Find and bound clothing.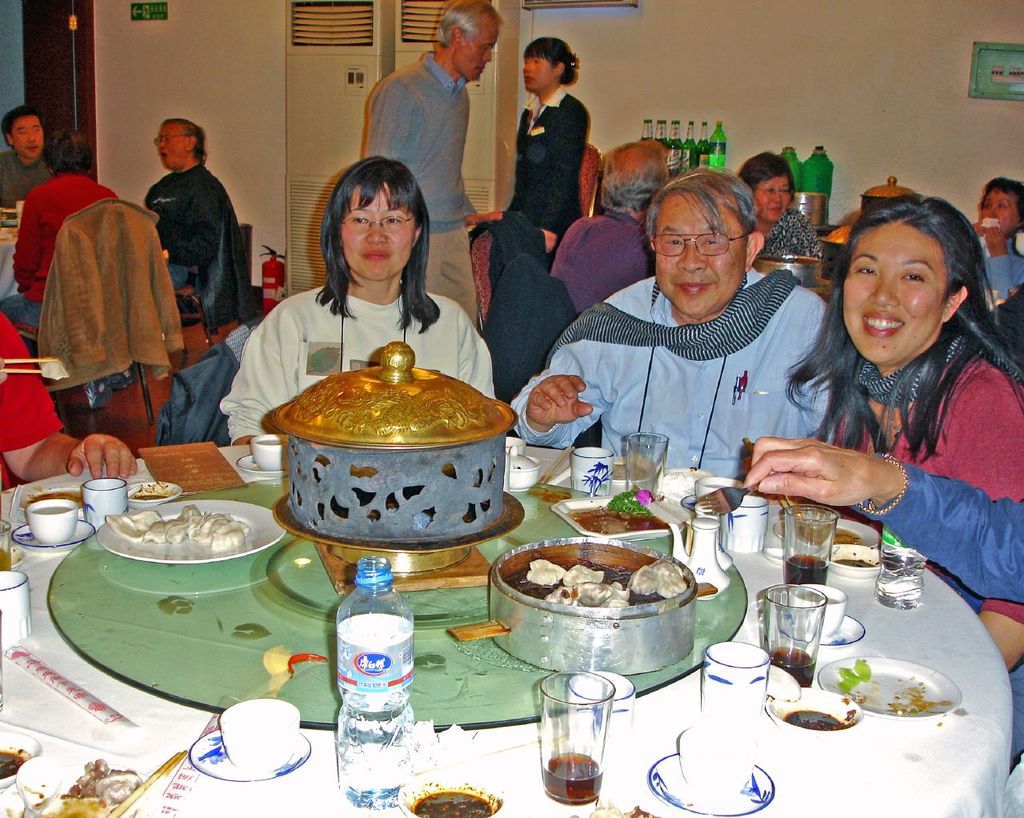
Bound: <box>143,162,242,331</box>.
